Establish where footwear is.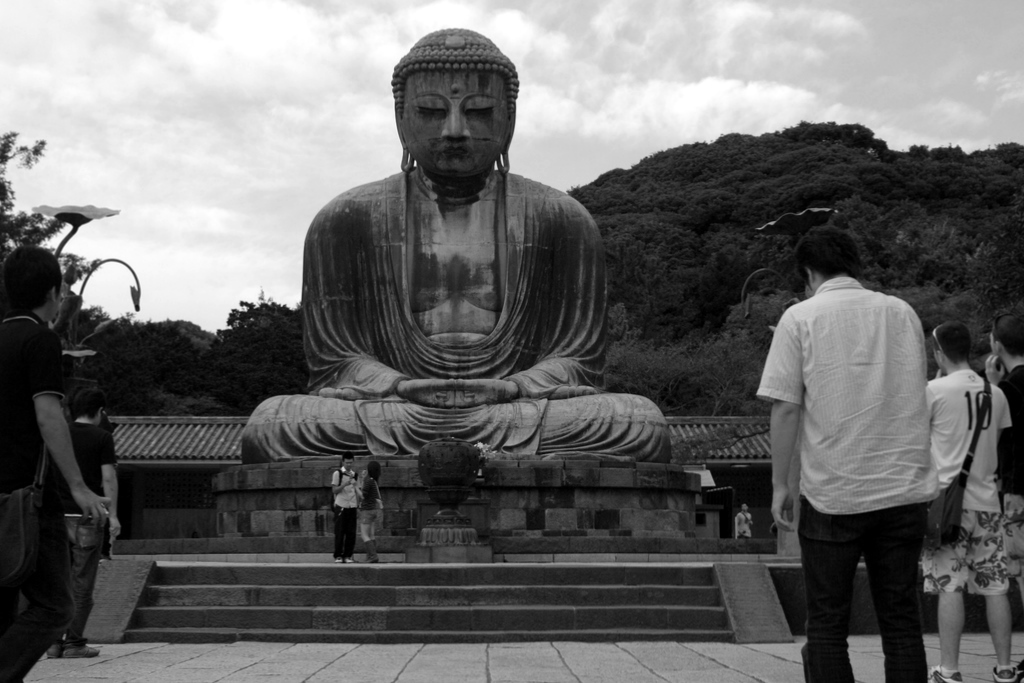
Established at (42,637,60,659).
